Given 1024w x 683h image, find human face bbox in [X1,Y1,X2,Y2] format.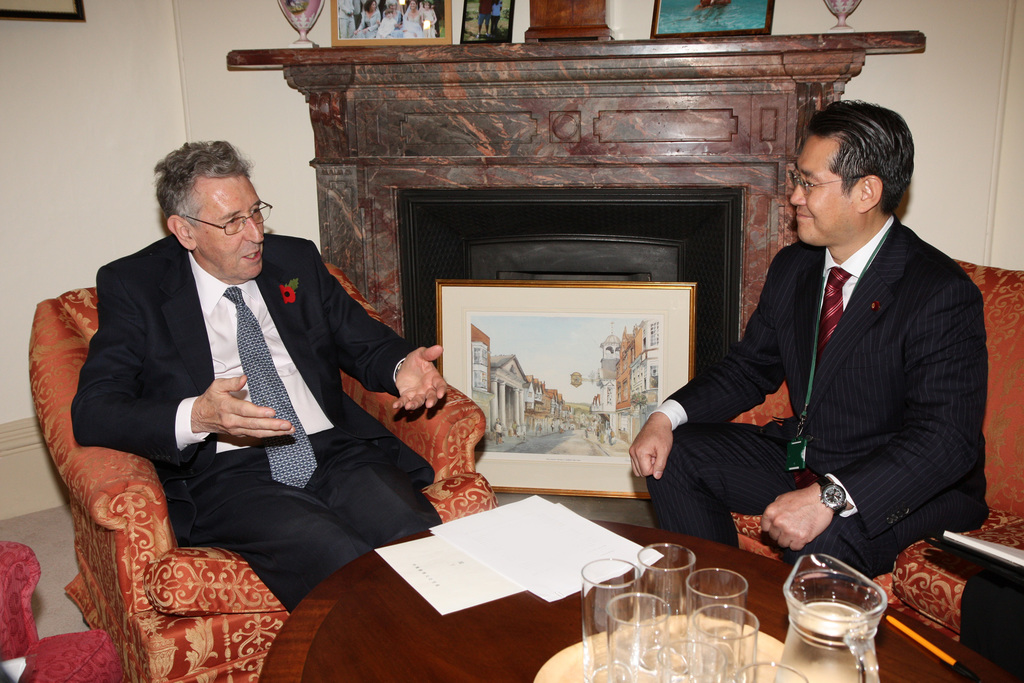
[789,135,856,243].
